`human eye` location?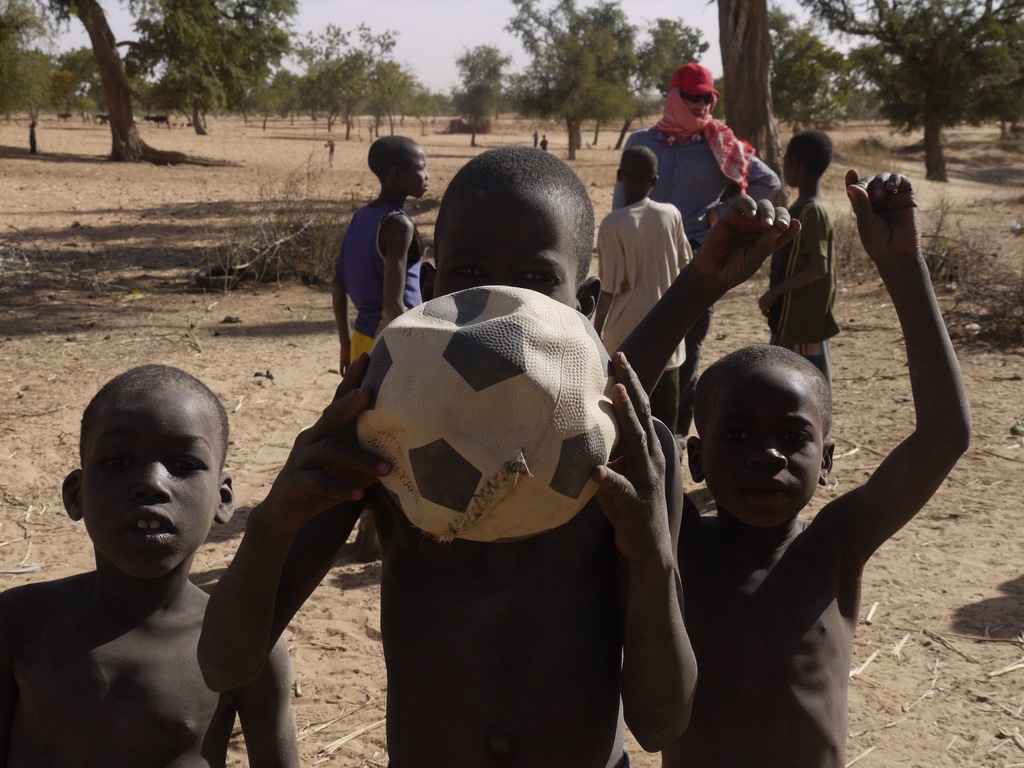
box=[417, 166, 426, 173]
